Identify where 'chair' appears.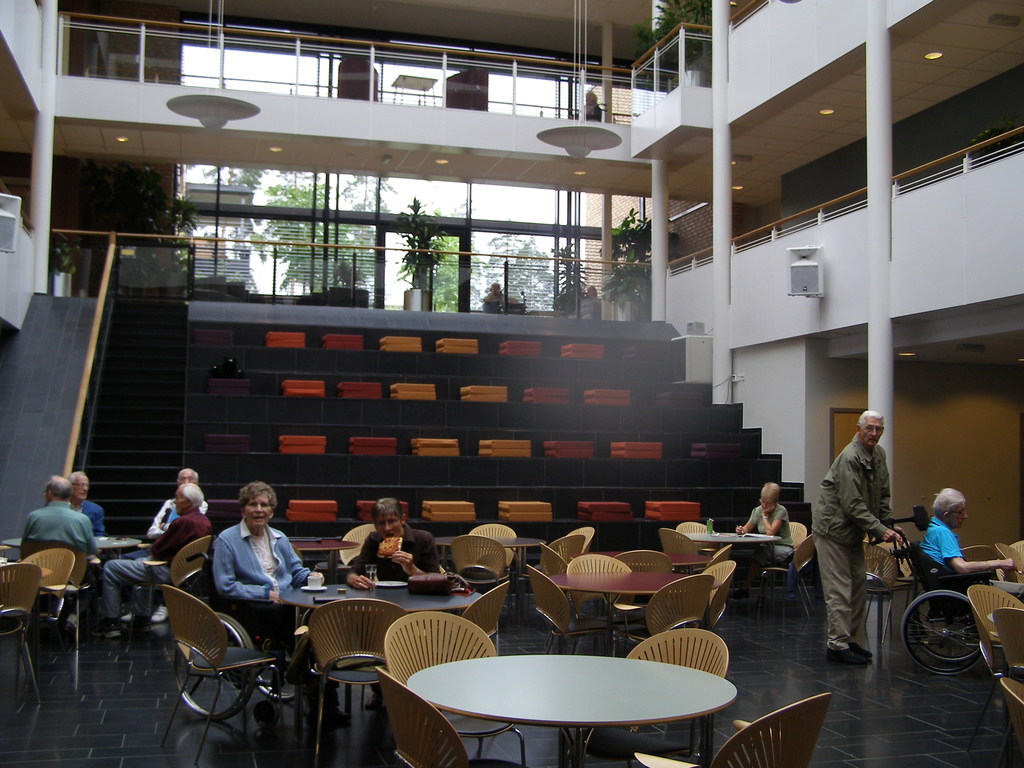
Appears at 556:553:634:575.
